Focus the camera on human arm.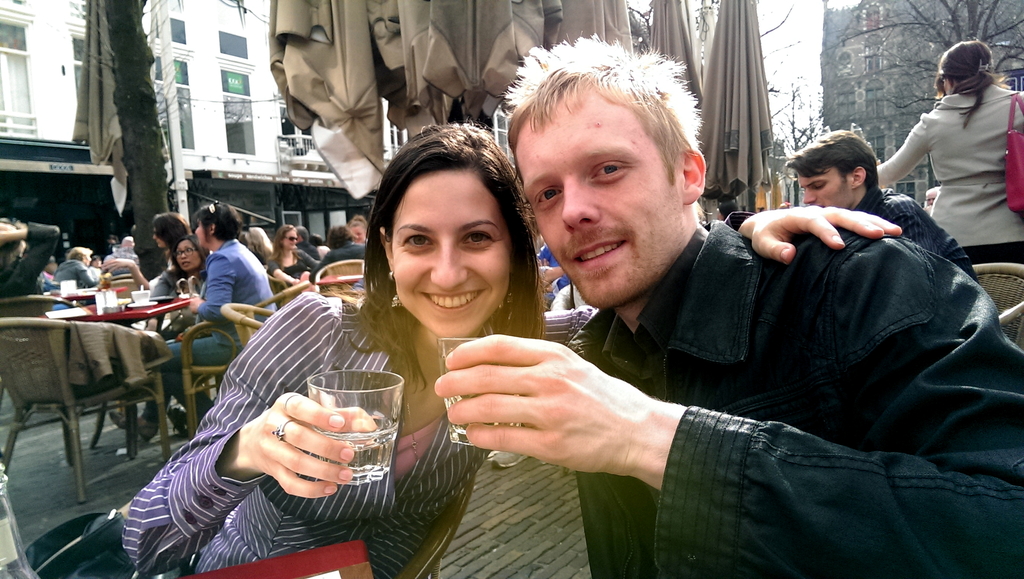
Focus region: 0, 218, 64, 277.
